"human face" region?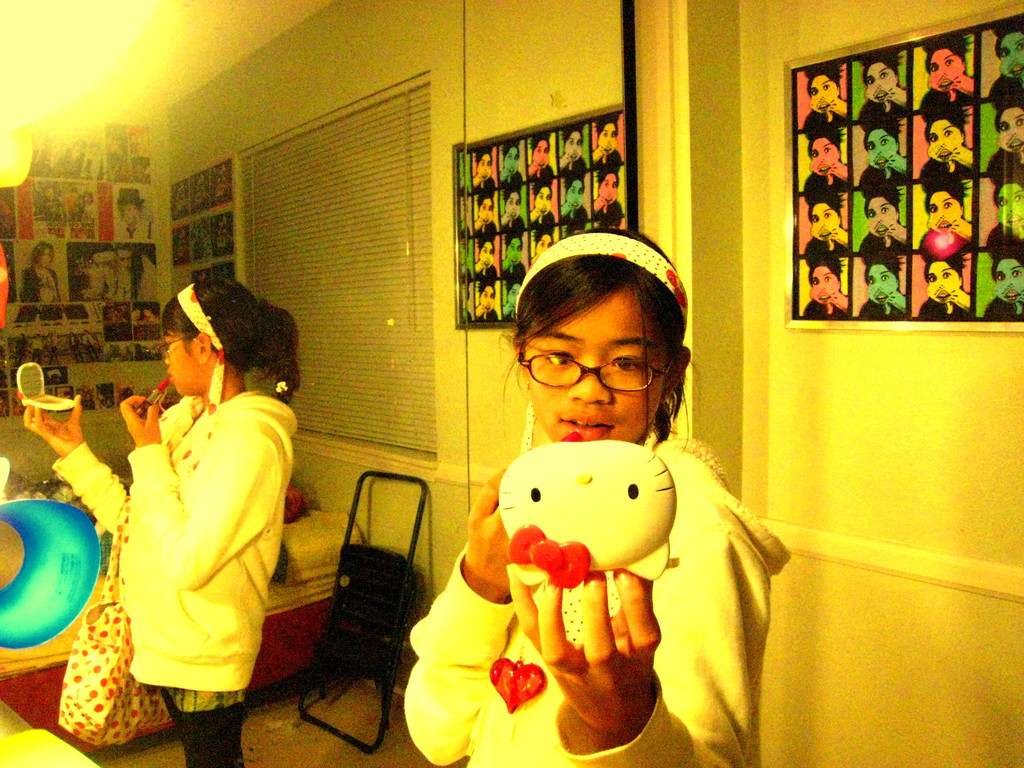
rect(866, 132, 897, 172)
